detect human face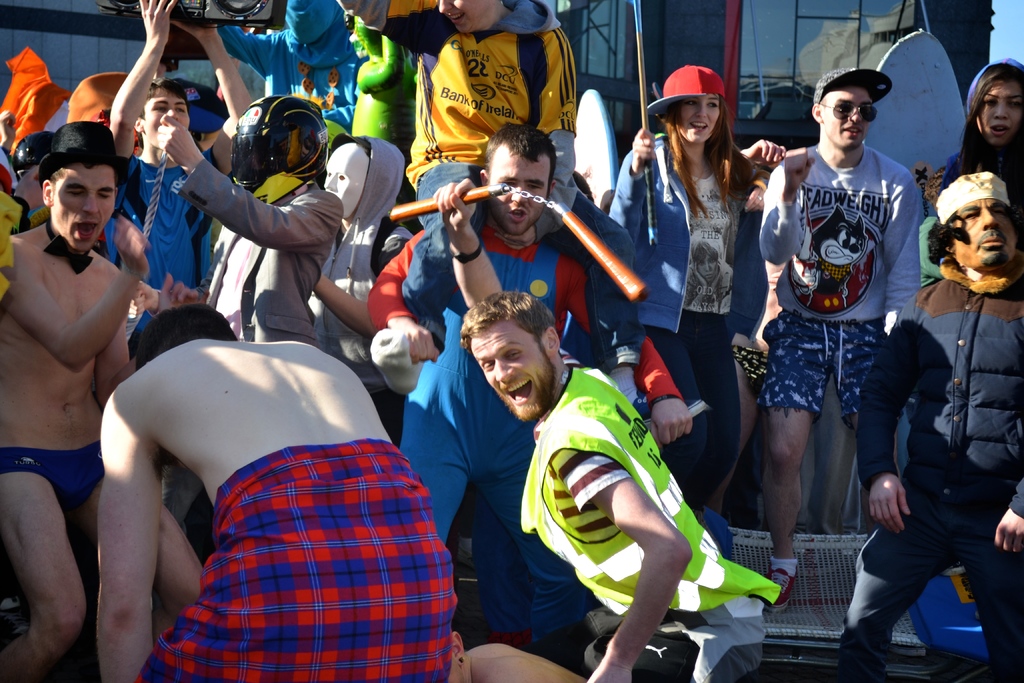
Rect(431, 0, 506, 40)
